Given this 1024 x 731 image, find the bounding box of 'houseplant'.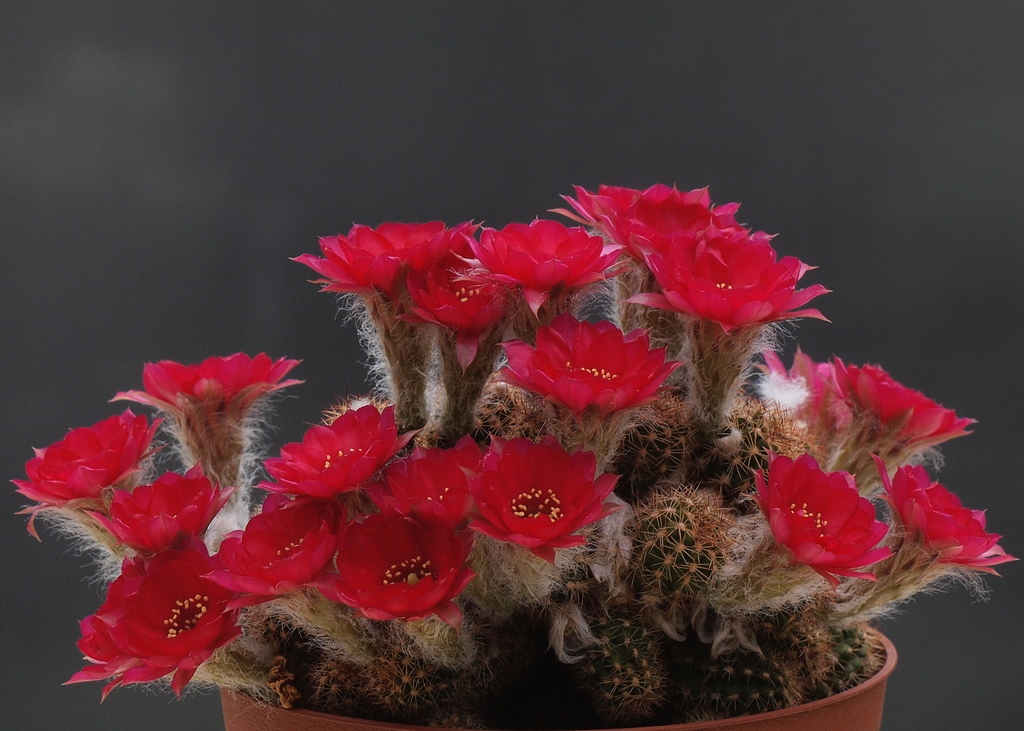
[x1=5, y1=176, x2=1023, y2=730].
